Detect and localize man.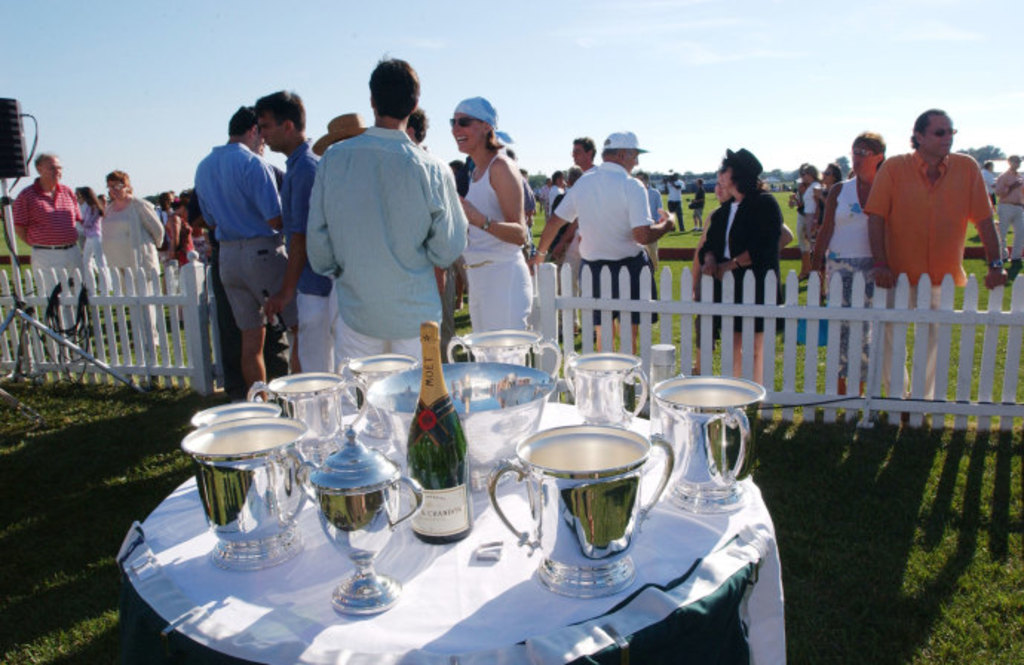
Localized at (x1=991, y1=151, x2=1023, y2=267).
